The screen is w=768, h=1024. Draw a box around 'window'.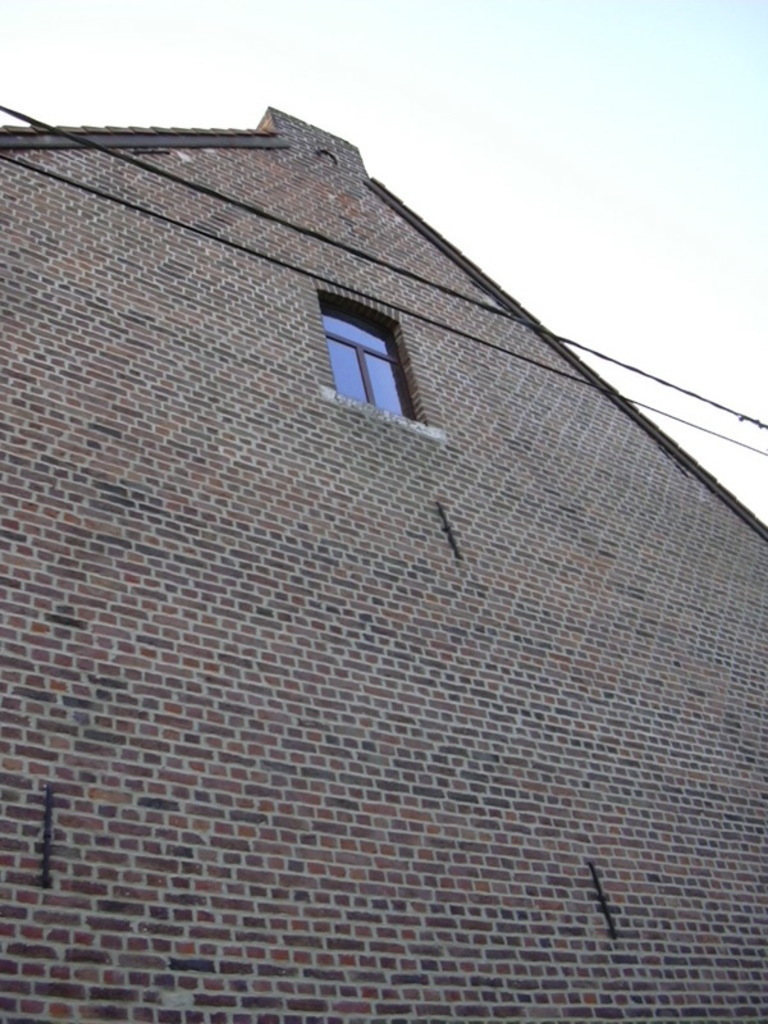
detection(321, 296, 416, 417).
